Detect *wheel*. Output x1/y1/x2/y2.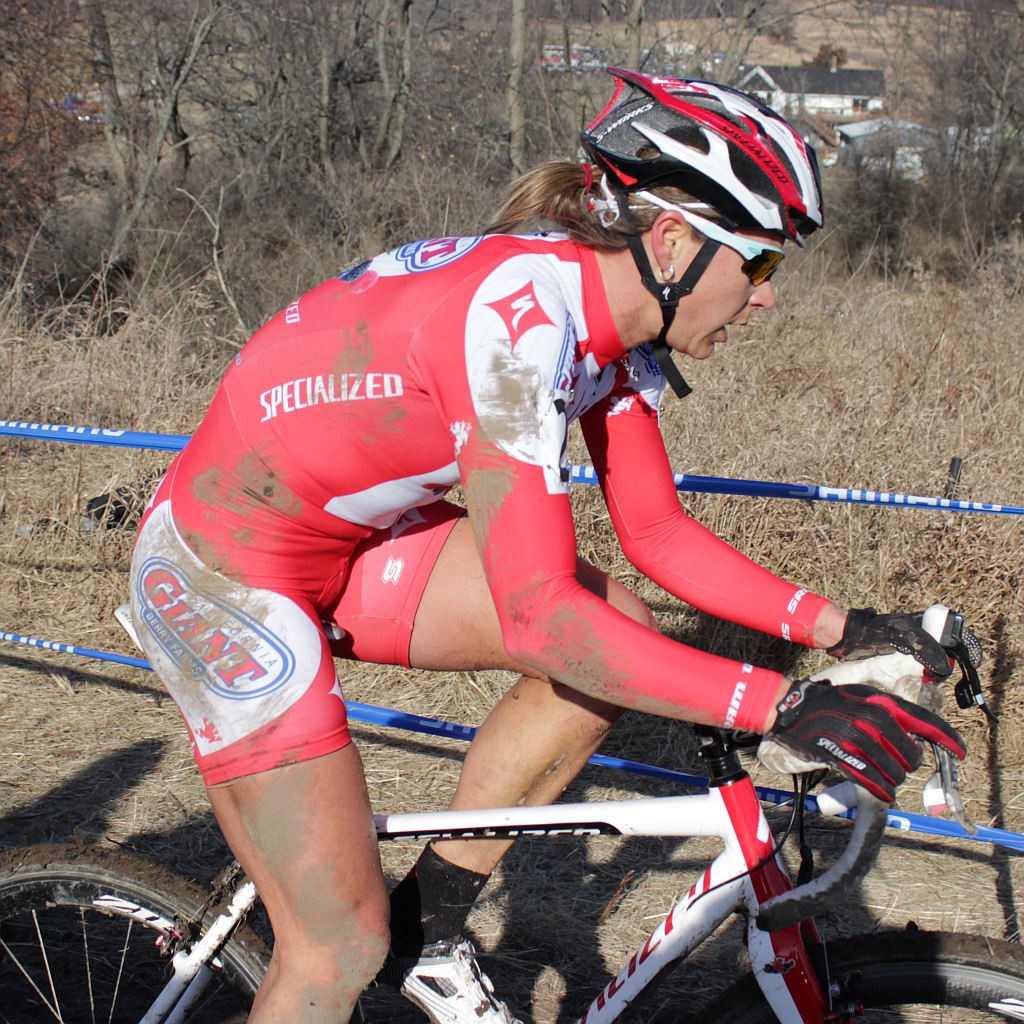
0/830/282/1023.
